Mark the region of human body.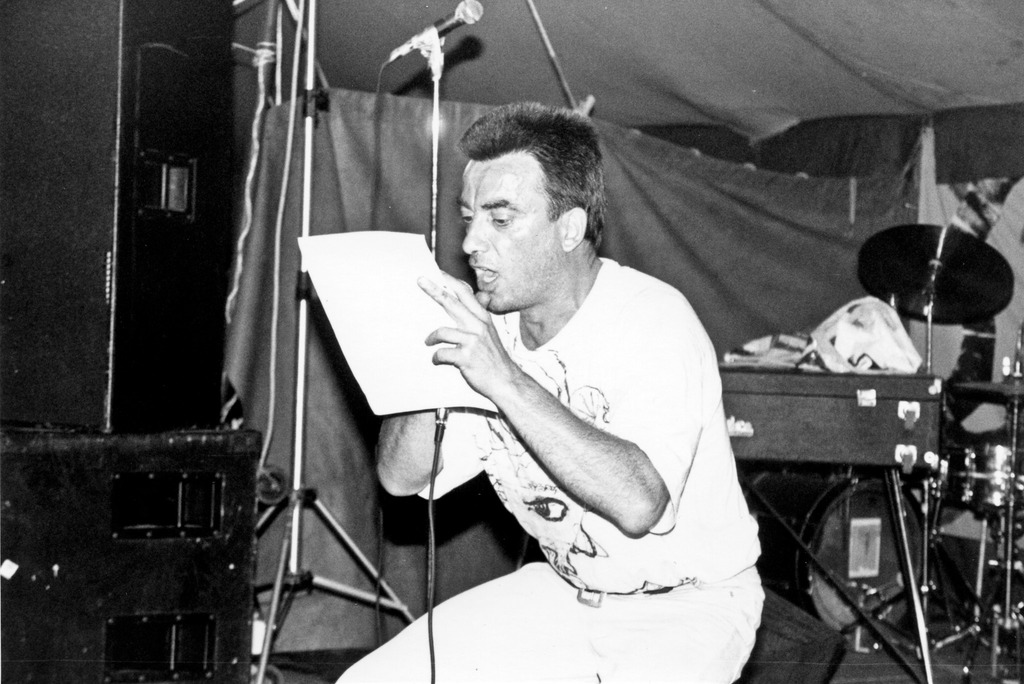
Region: Rect(302, 44, 809, 665).
